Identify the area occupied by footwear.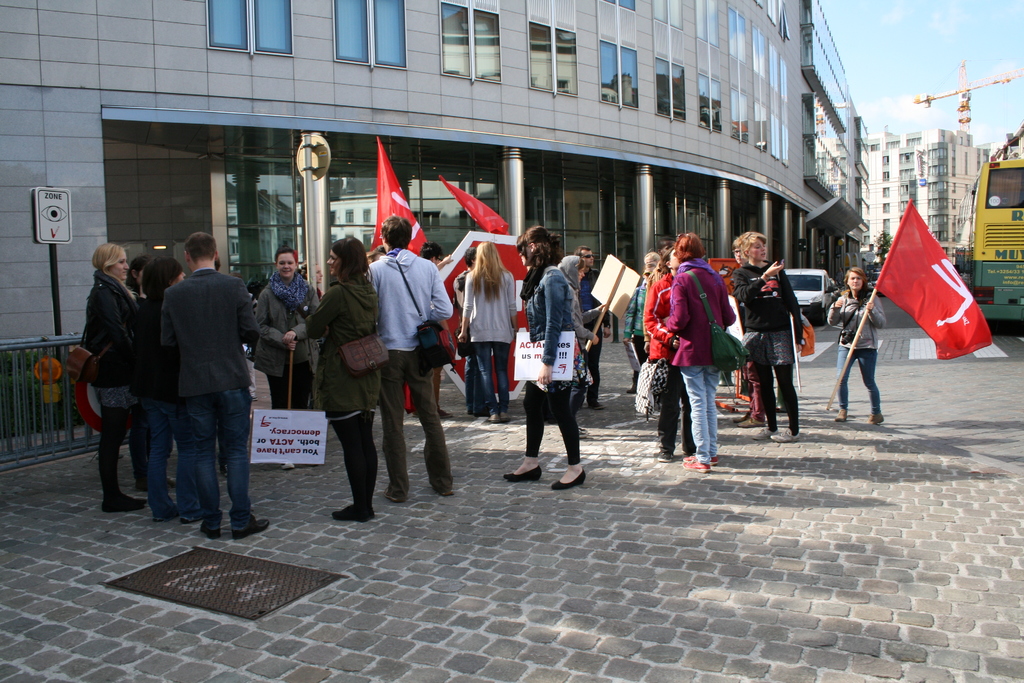
Area: x1=658 y1=445 x2=683 y2=468.
